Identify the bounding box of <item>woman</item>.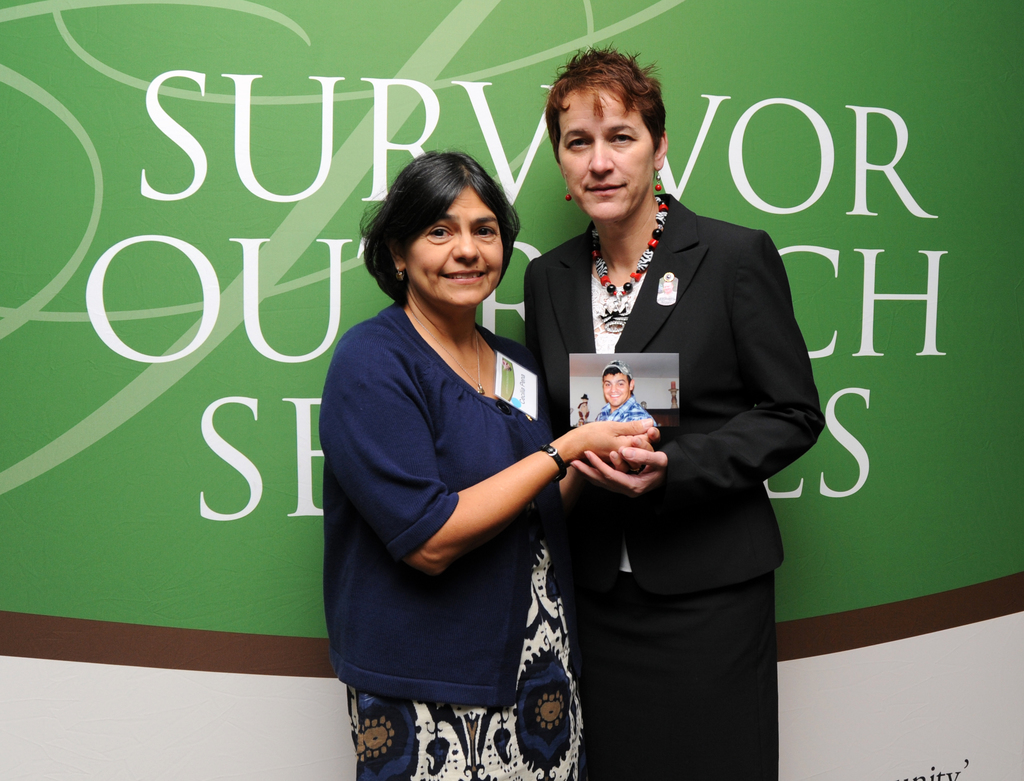
bbox=(524, 40, 825, 780).
